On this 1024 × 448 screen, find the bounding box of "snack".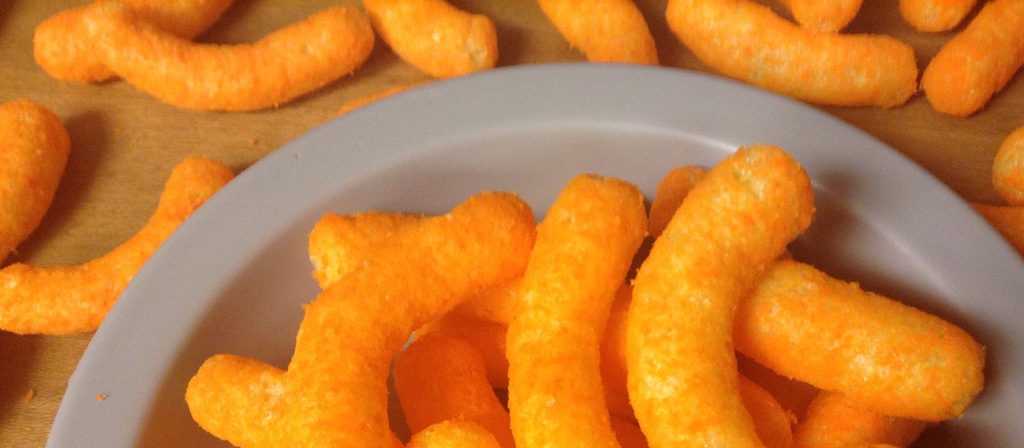
Bounding box: (x1=0, y1=93, x2=79, y2=262).
